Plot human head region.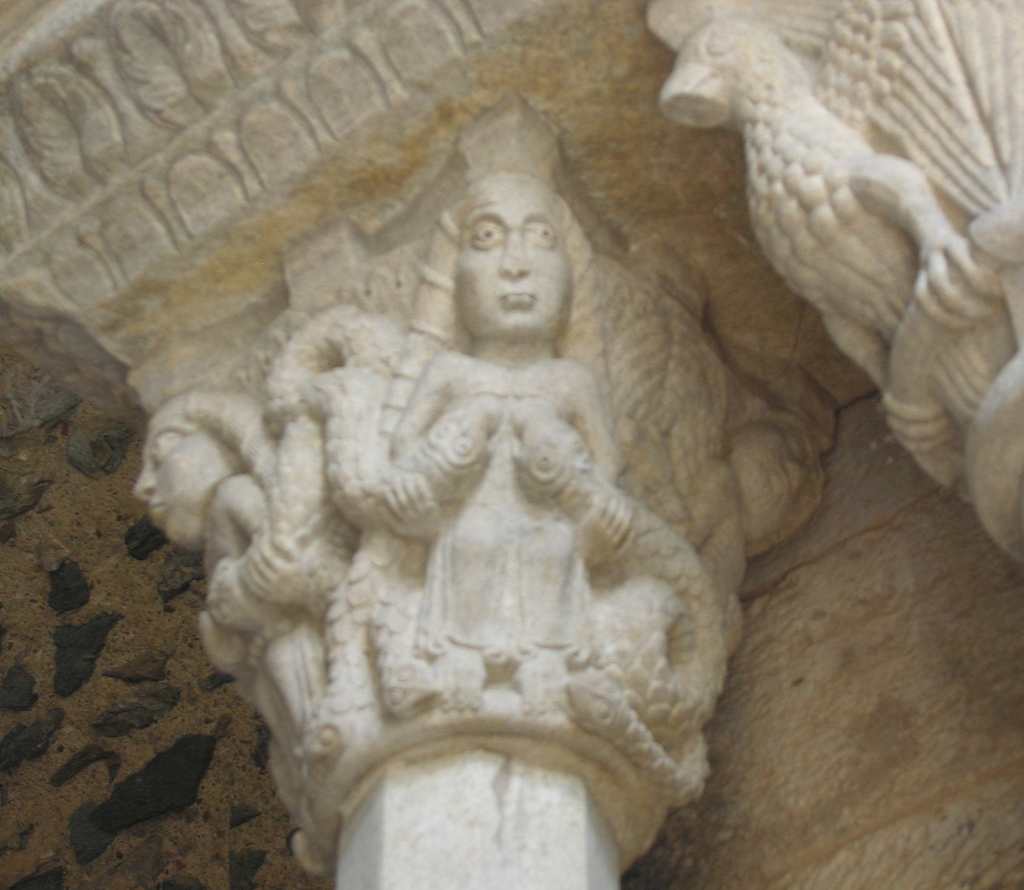
Plotted at [397, 143, 584, 343].
